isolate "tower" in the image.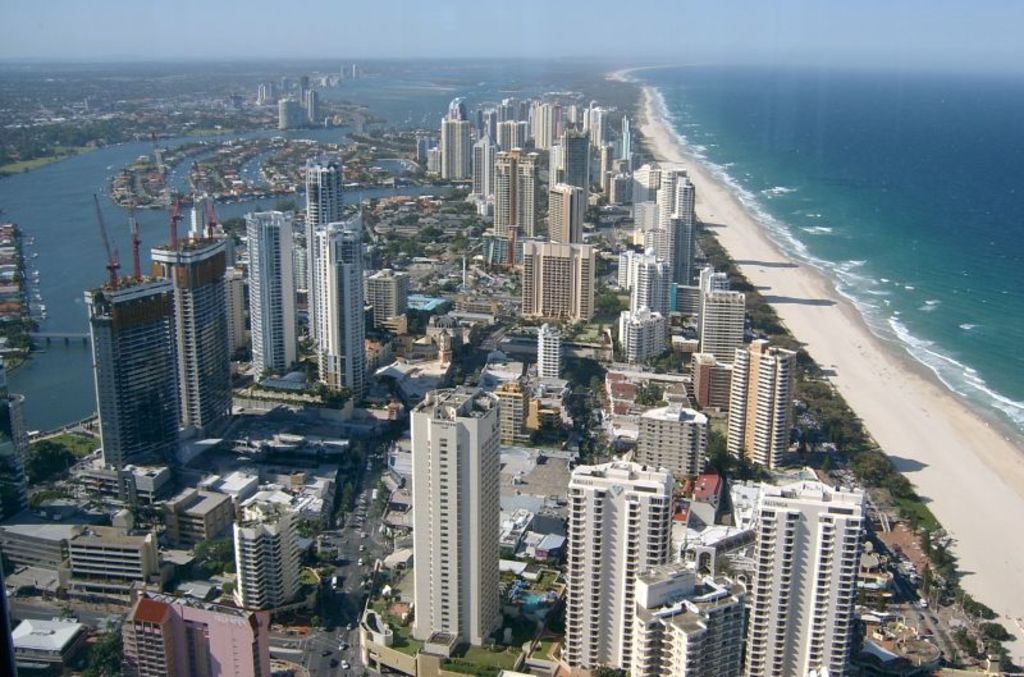
Isolated region: (493, 111, 531, 147).
